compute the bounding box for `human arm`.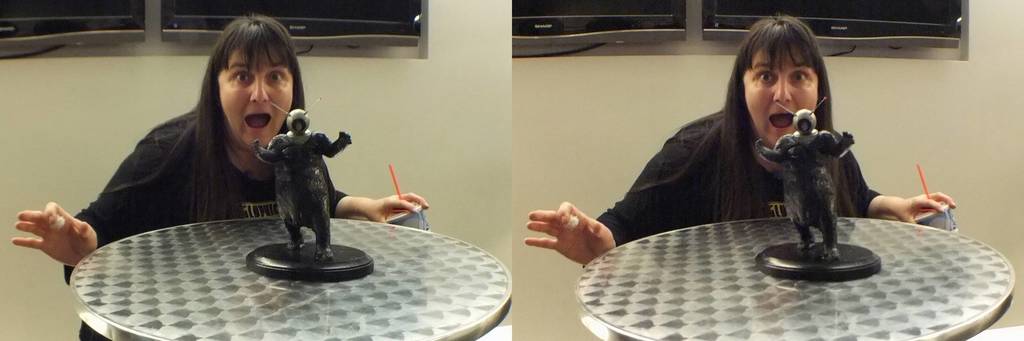
select_region(522, 126, 694, 267).
